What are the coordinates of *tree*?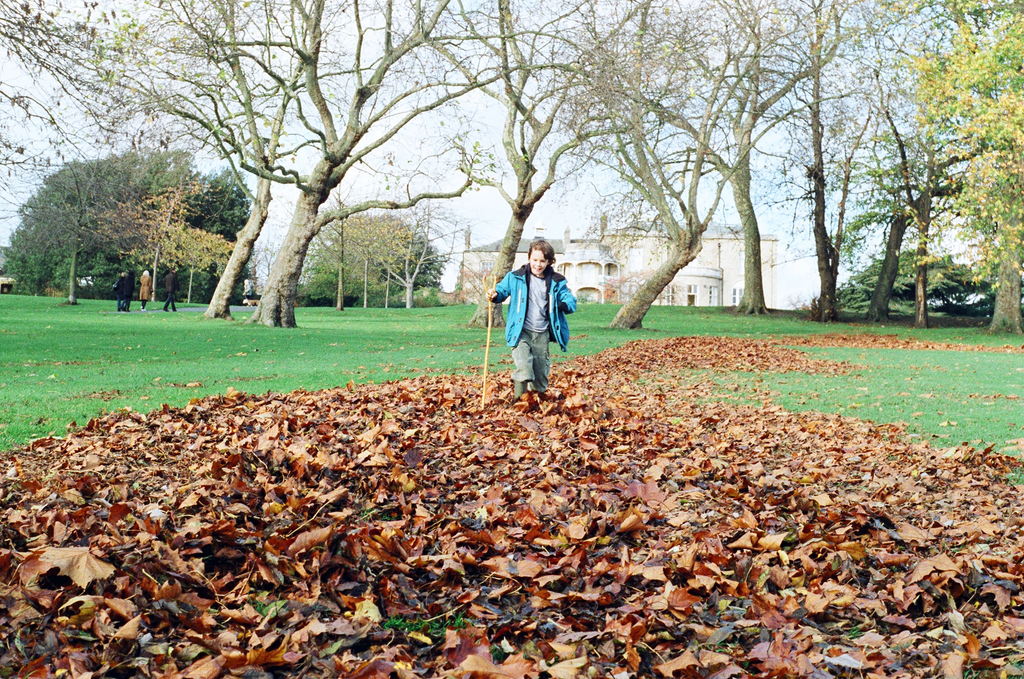
114/0/499/334.
